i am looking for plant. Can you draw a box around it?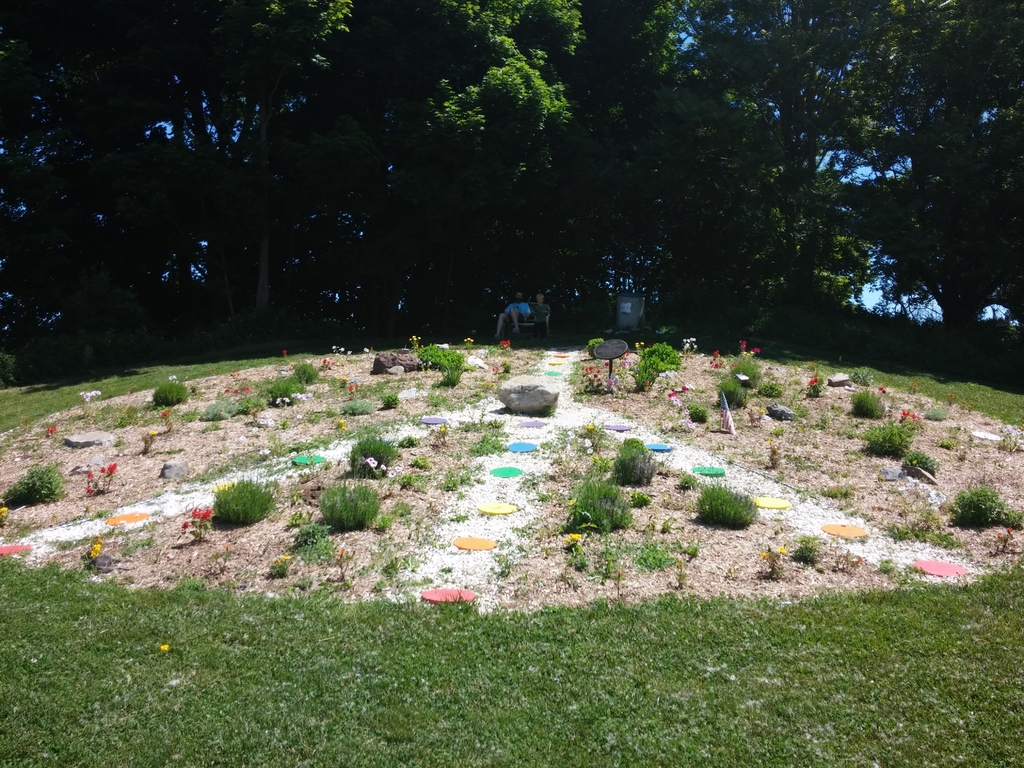
Sure, the bounding box is region(884, 525, 956, 549).
